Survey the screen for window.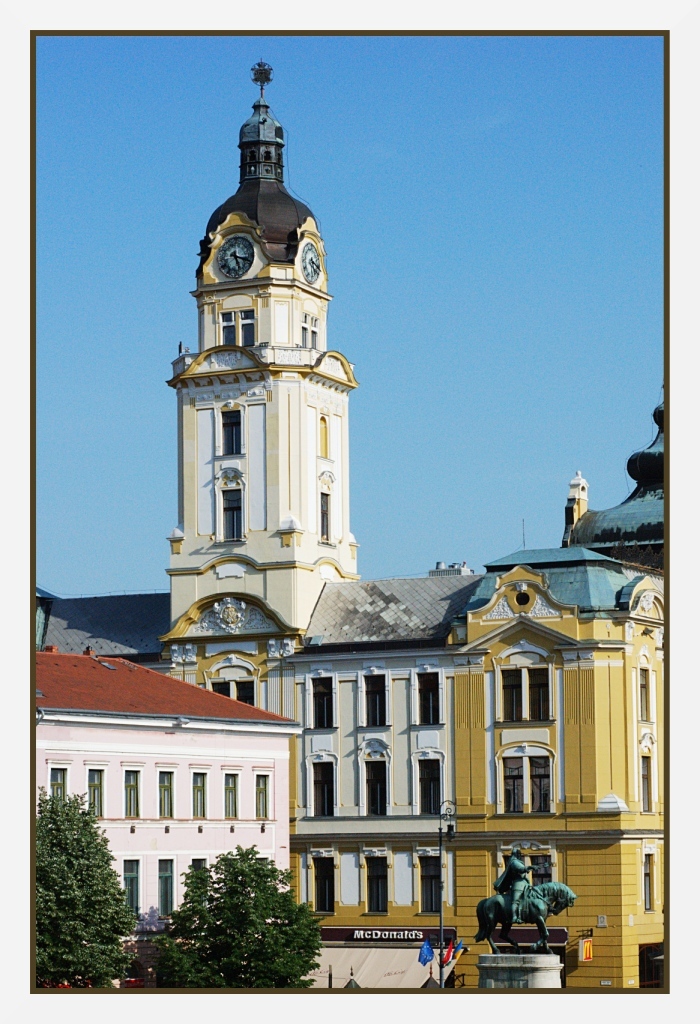
Survey found: 211 483 250 552.
